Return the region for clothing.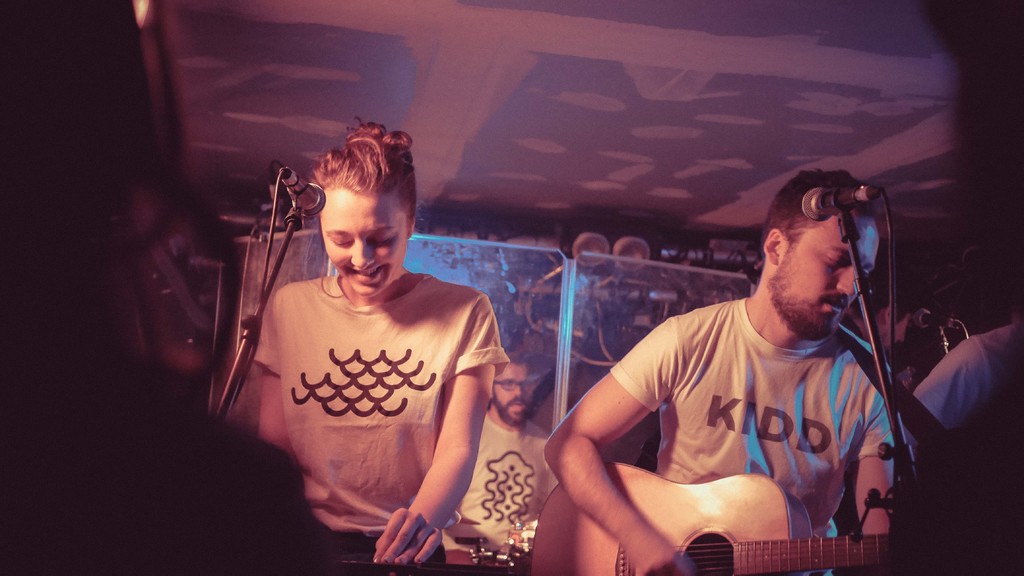
crop(241, 223, 520, 541).
